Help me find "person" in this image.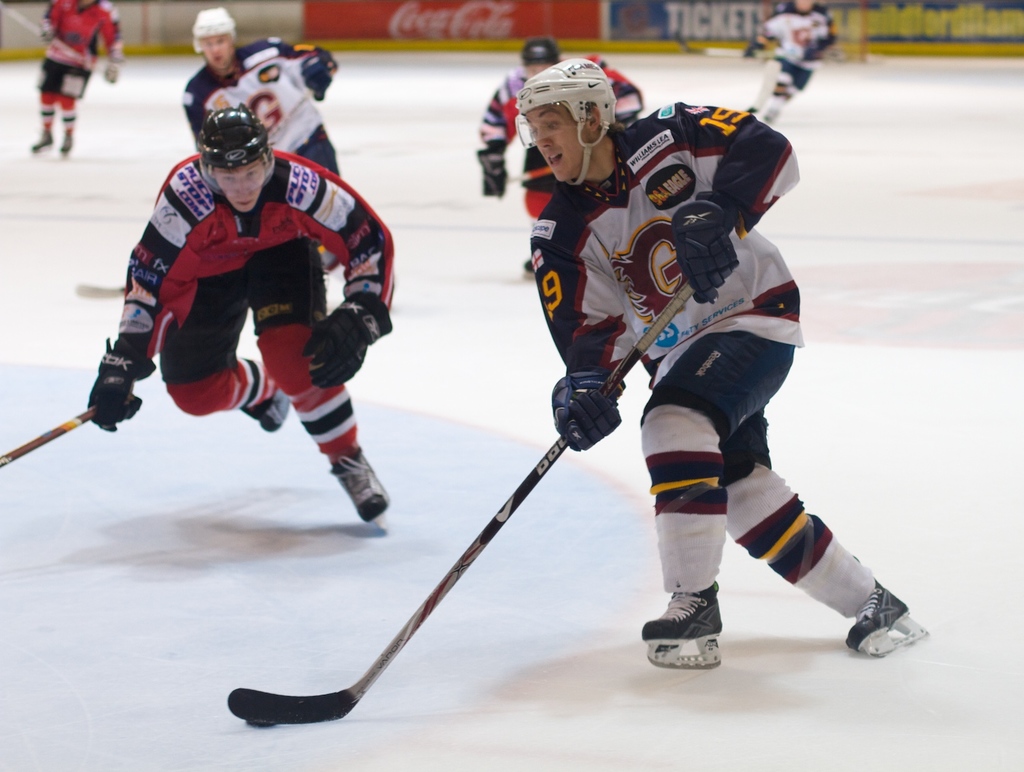
Found it: bbox=[175, 9, 356, 186].
